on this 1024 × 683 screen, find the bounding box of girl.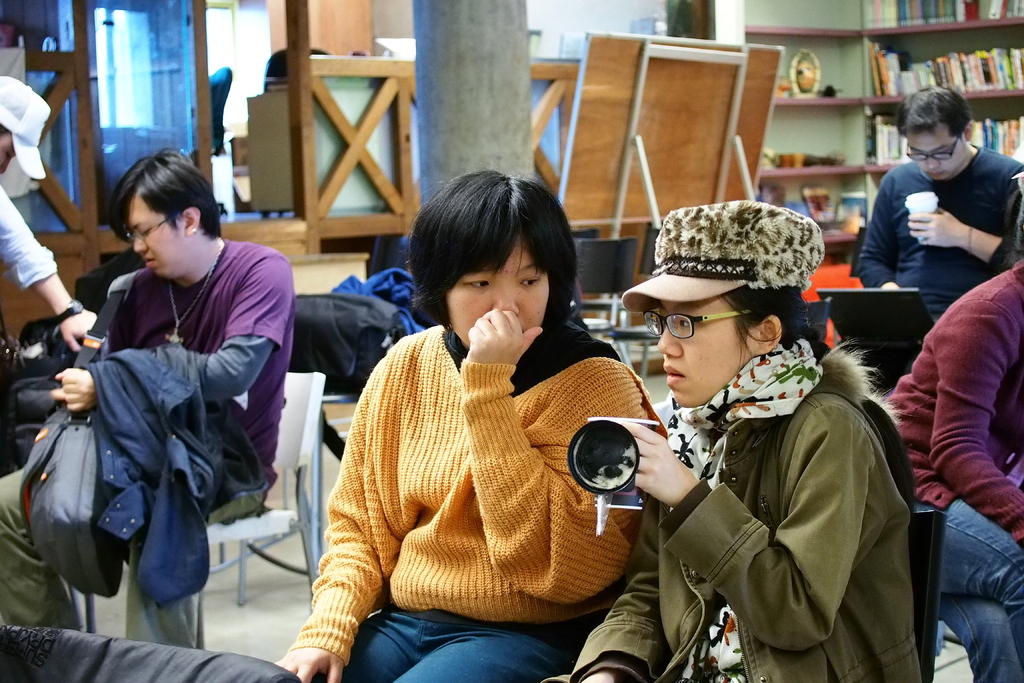
Bounding box: (537,202,931,682).
